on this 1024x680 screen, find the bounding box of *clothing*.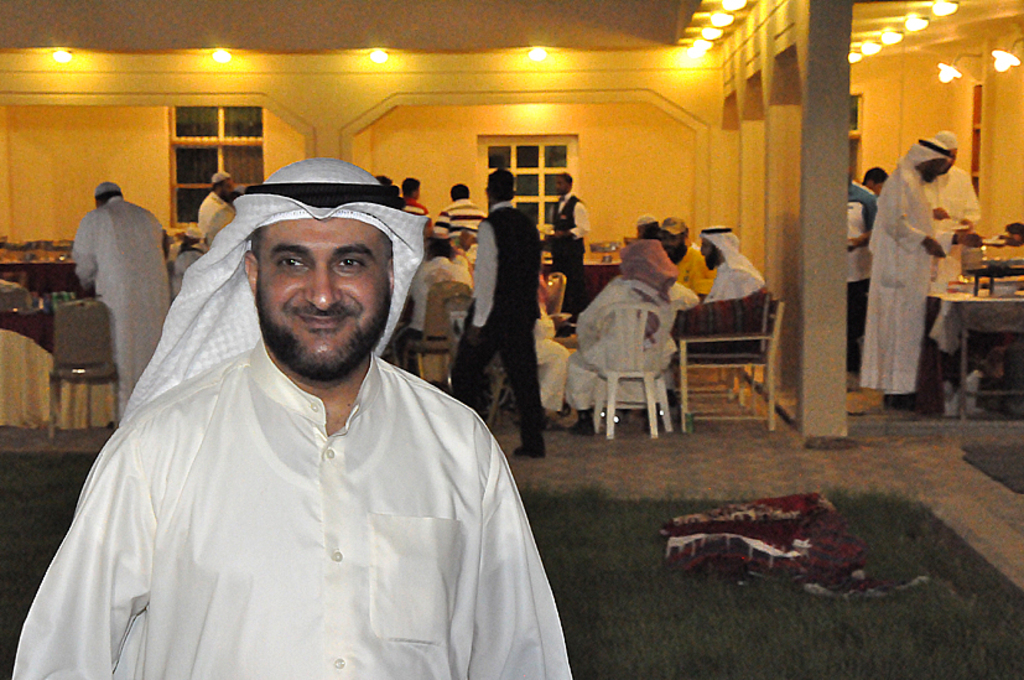
Bounding box: <bbox>396, 197, 423, 208</bbox>.
